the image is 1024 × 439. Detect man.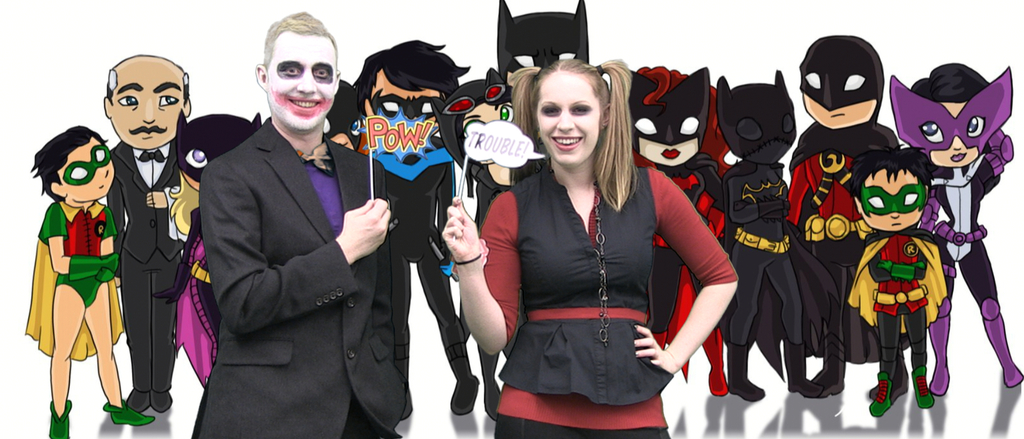
Detection: (left=178, top=12, right=398, bottom=438).
